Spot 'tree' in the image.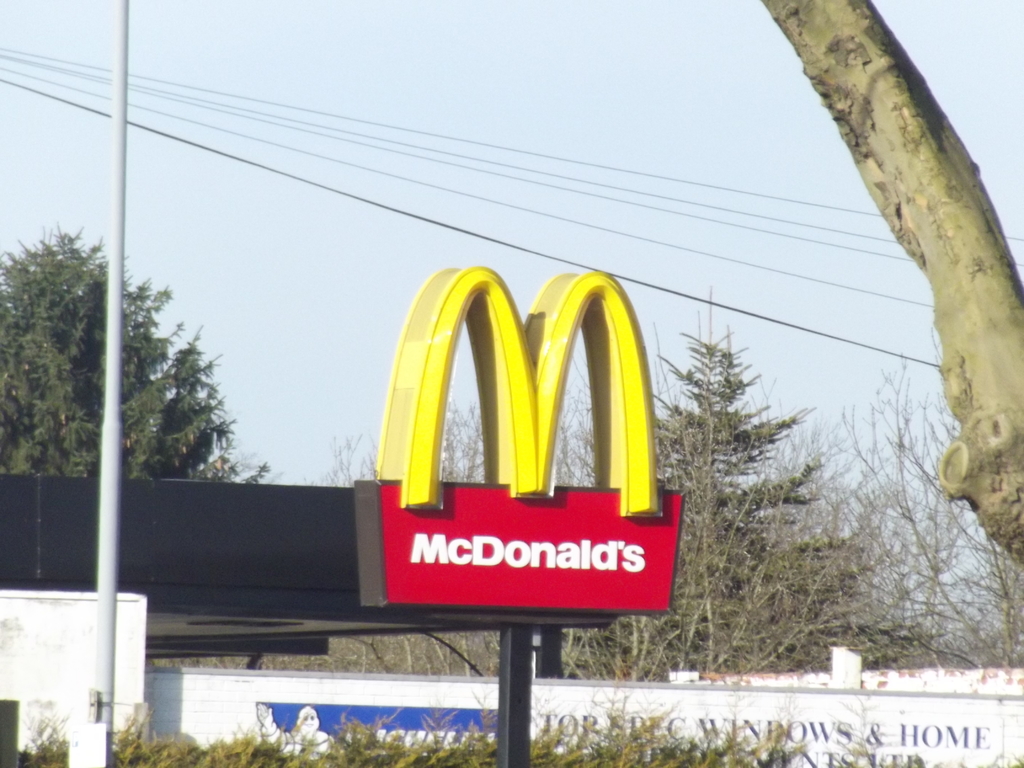
'tree' found at <bbox>765, 373, 1023, 666</bbox>.
